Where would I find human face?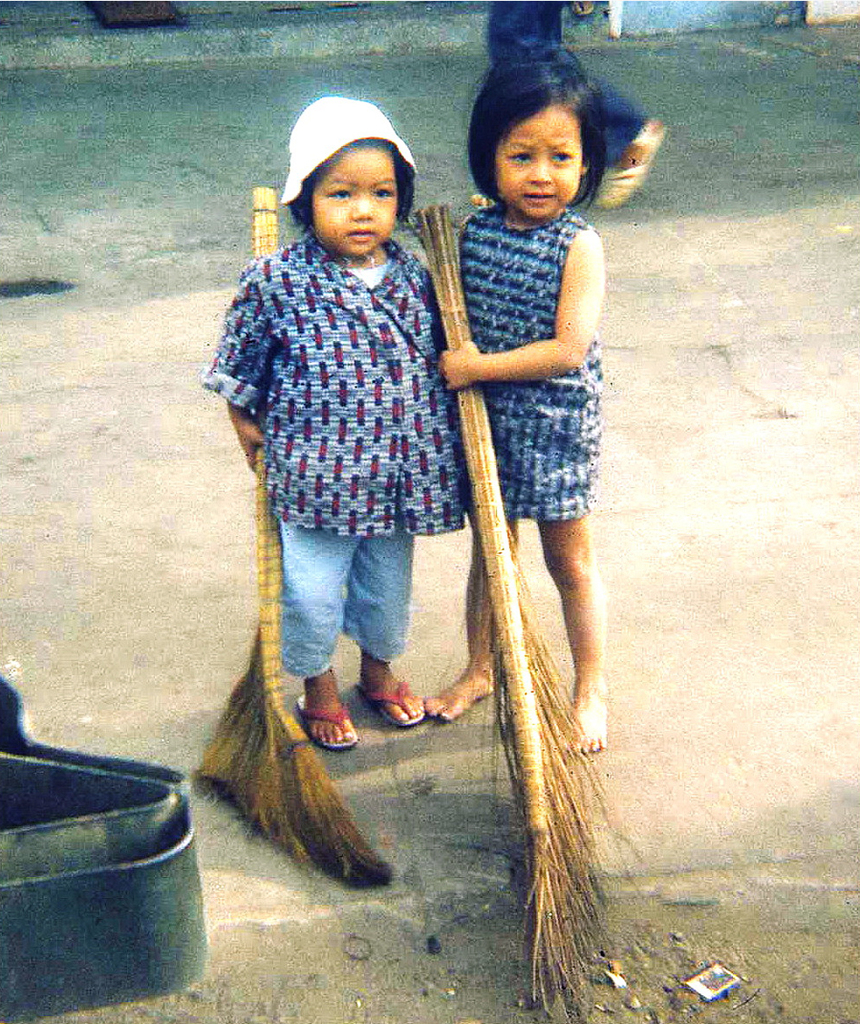
At [497,101,586,213].
